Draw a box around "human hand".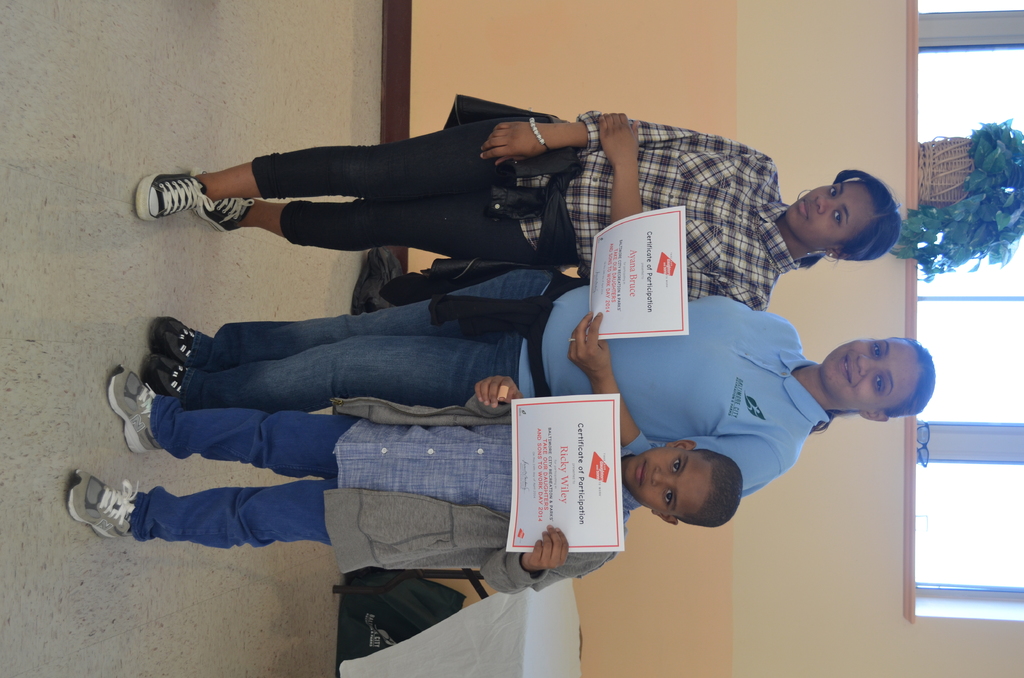
Rect(480, 112, 536, 165).
